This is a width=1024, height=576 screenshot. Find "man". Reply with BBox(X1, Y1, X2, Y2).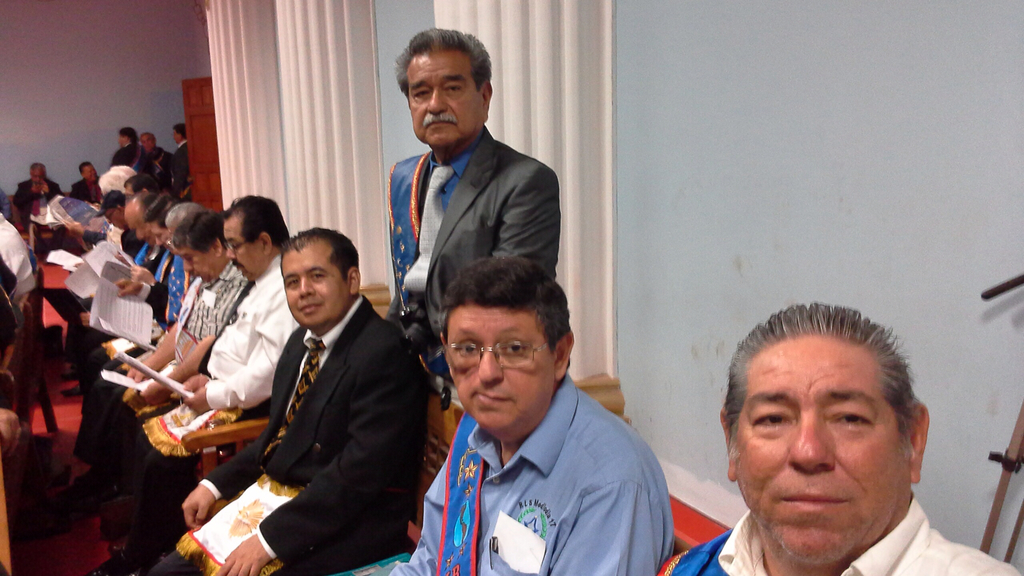
BBox(385, 27, 559, 405).
